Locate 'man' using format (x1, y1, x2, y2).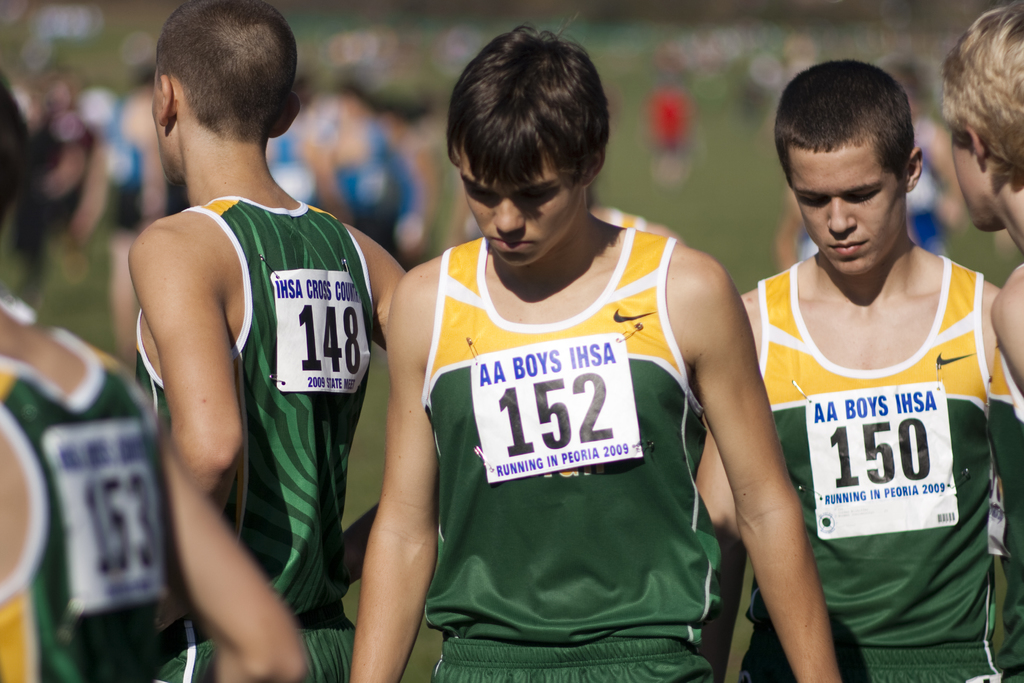
(684, 63, 1023, 682).
